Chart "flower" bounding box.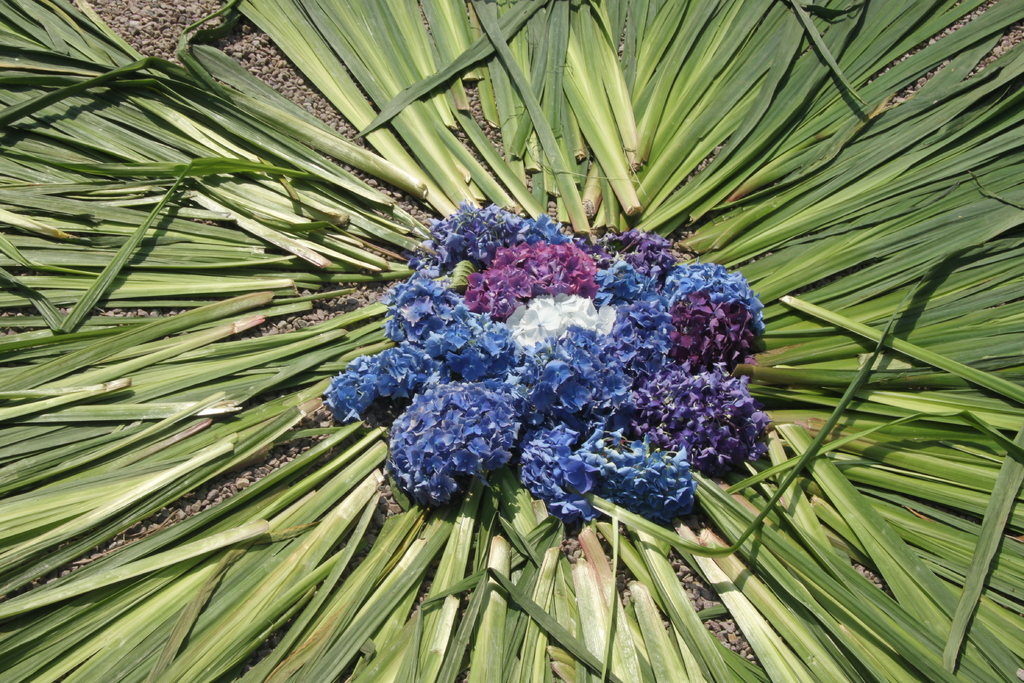
Charted: rect(579, 295, 600, 324).
